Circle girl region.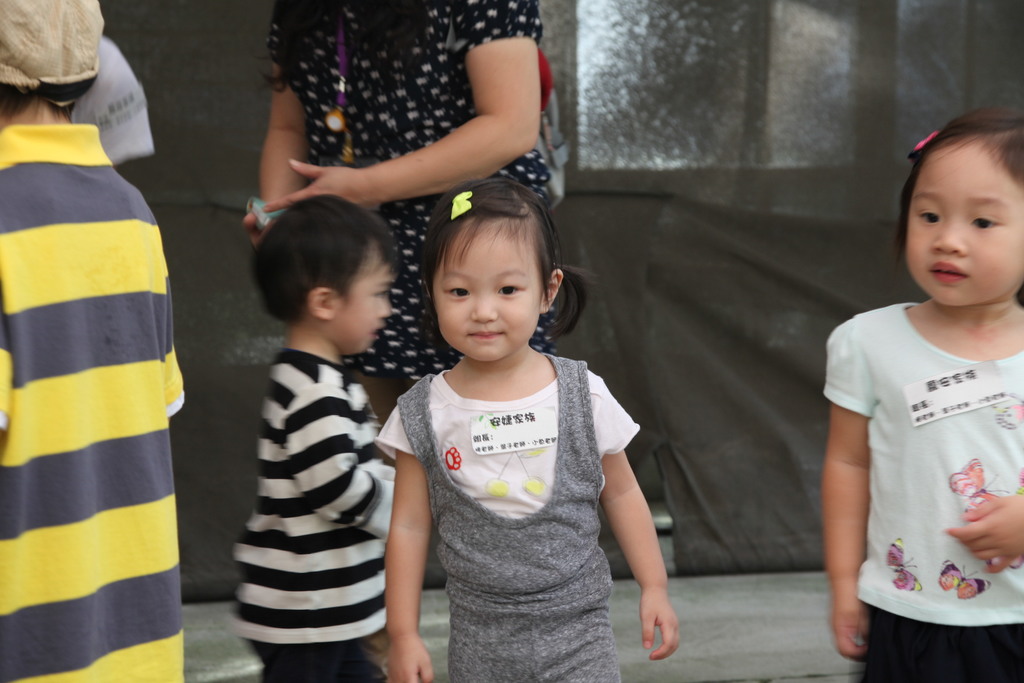
Region: 372/176/682/682.
